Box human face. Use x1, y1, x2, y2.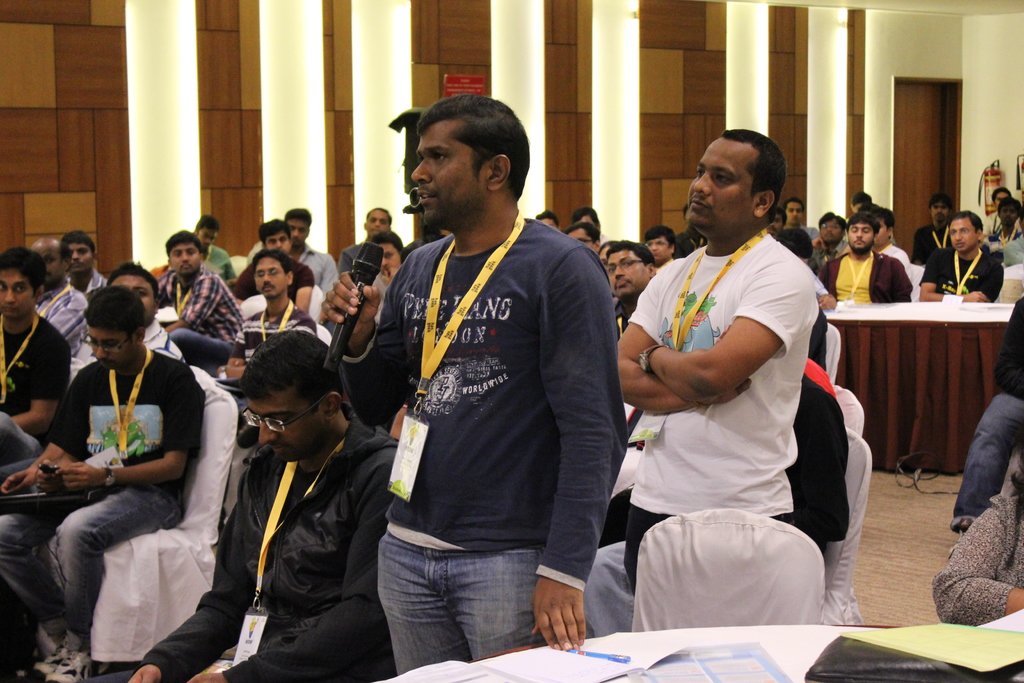
767, 212, 783, 237.
